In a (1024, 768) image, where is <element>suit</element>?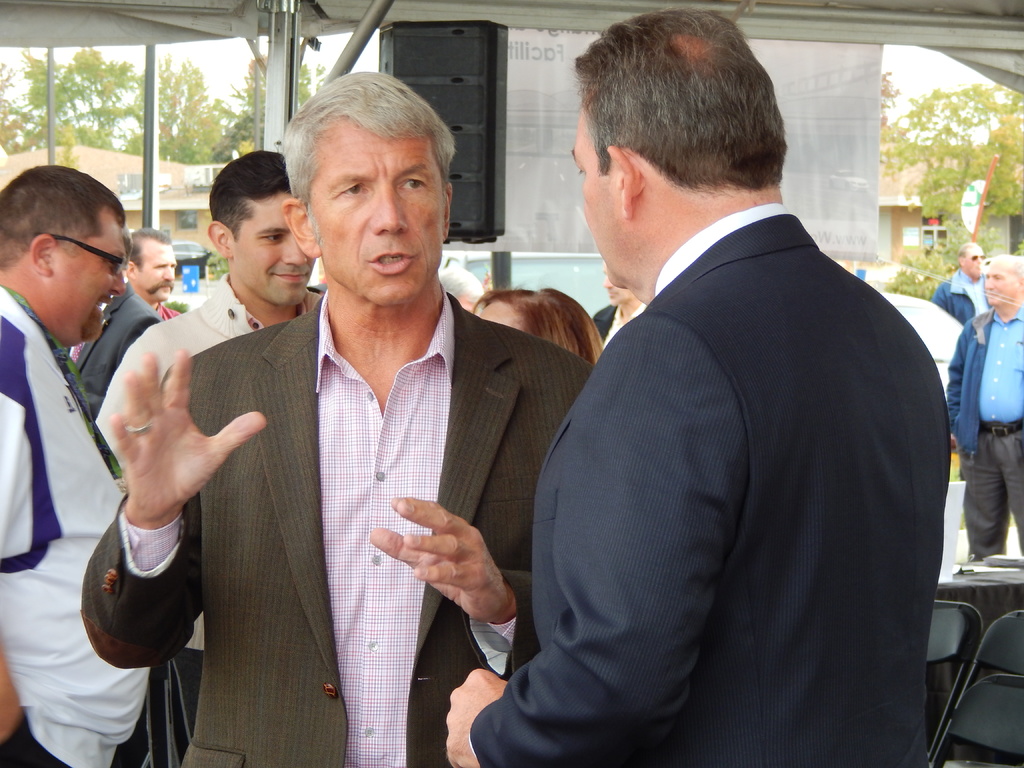
box=[519, 45, 961, 755].
